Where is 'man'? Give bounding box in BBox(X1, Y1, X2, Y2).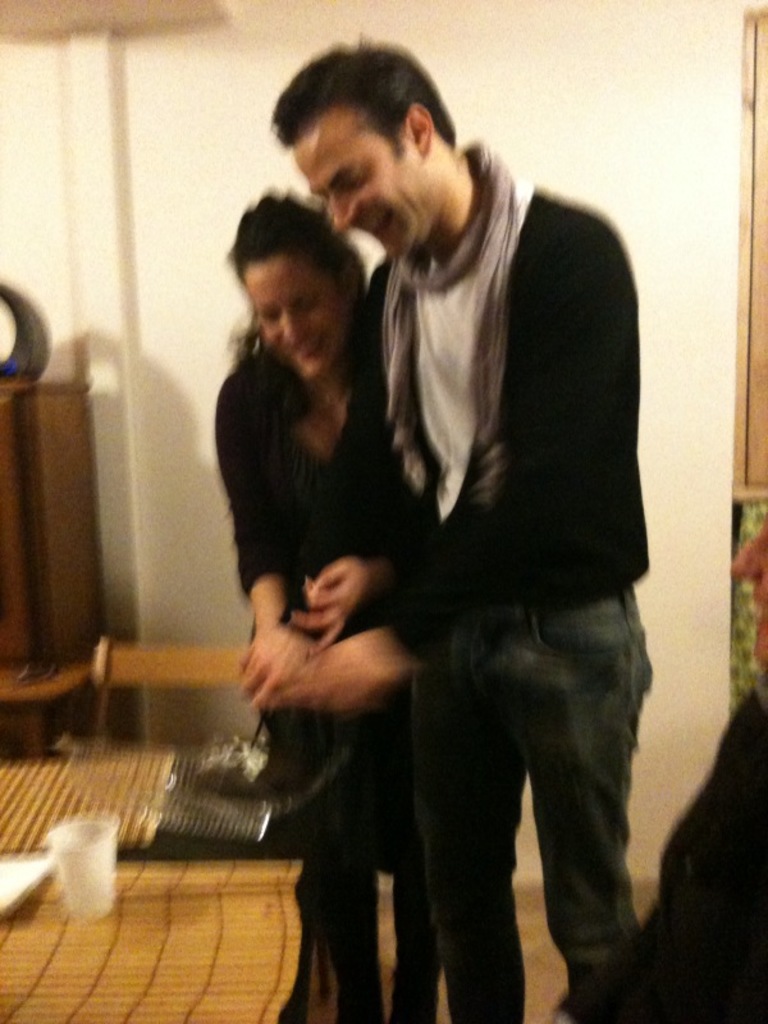
BBox(273, 45, 648, 1023).
